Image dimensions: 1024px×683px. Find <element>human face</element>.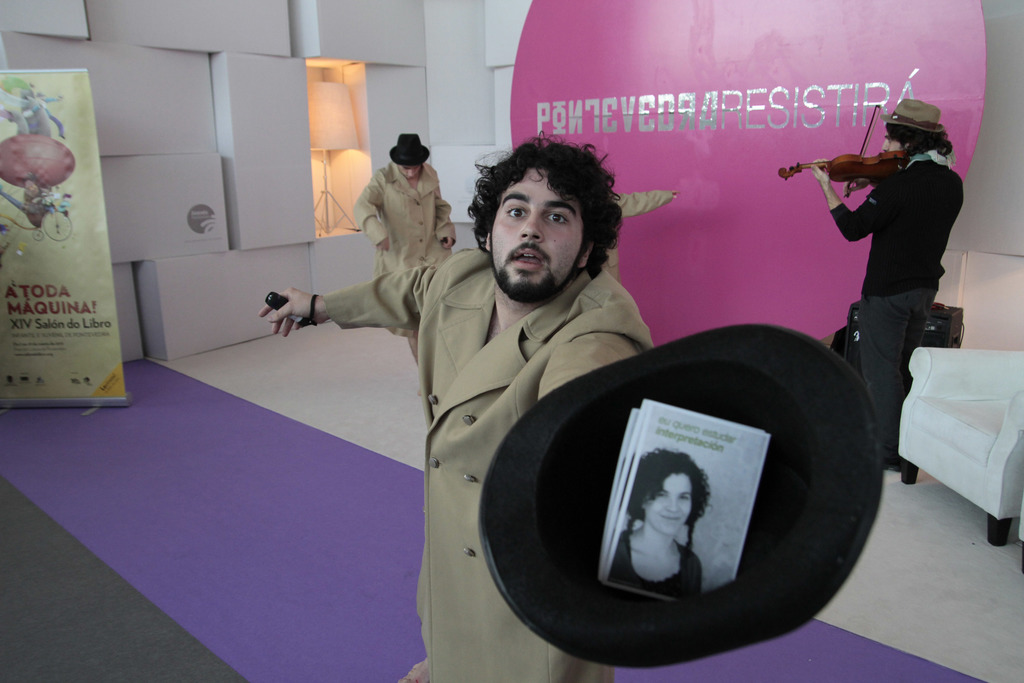
BBox(638, 461, 696, 536).
